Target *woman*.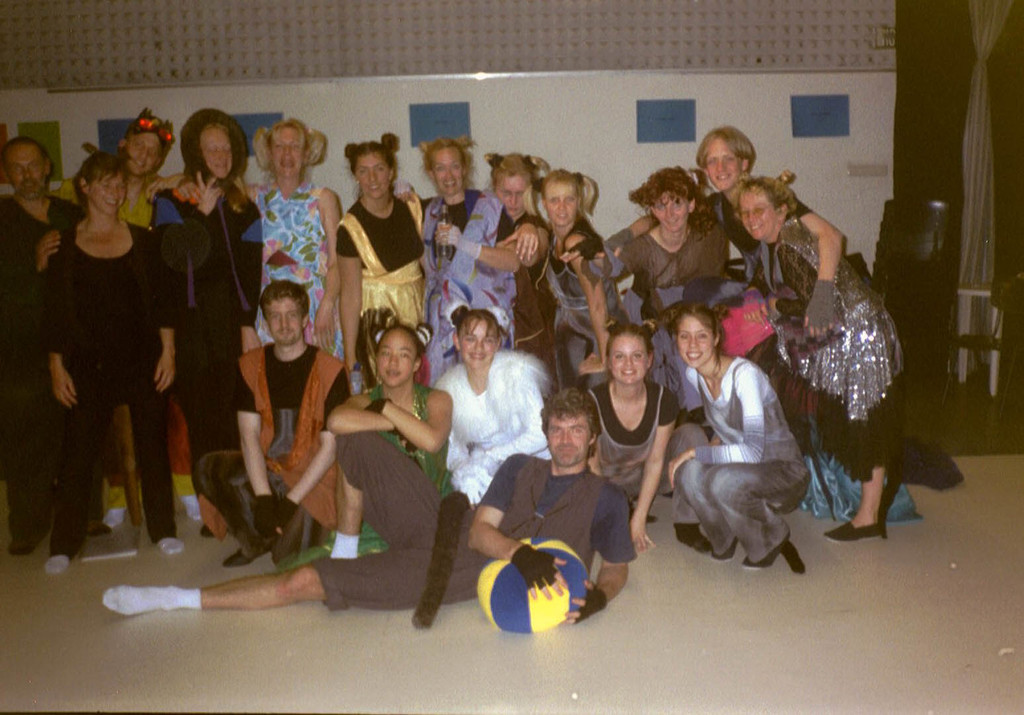
Target region: [x1=583, y1=318, x2=682, y2=556].
